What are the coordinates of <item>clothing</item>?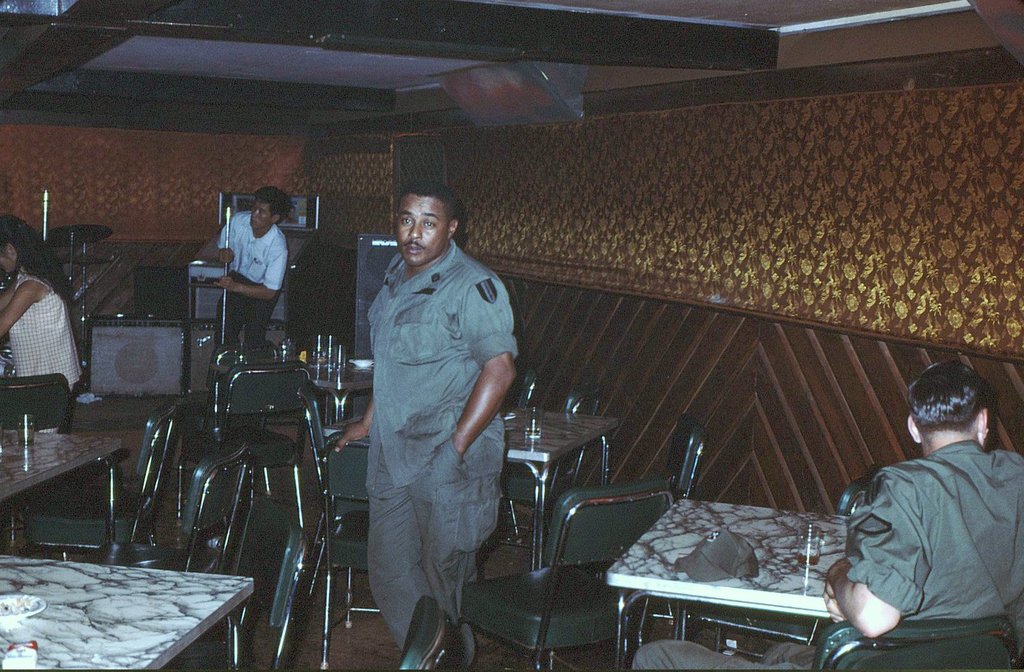
Rect(213, 209, 286, 348).
